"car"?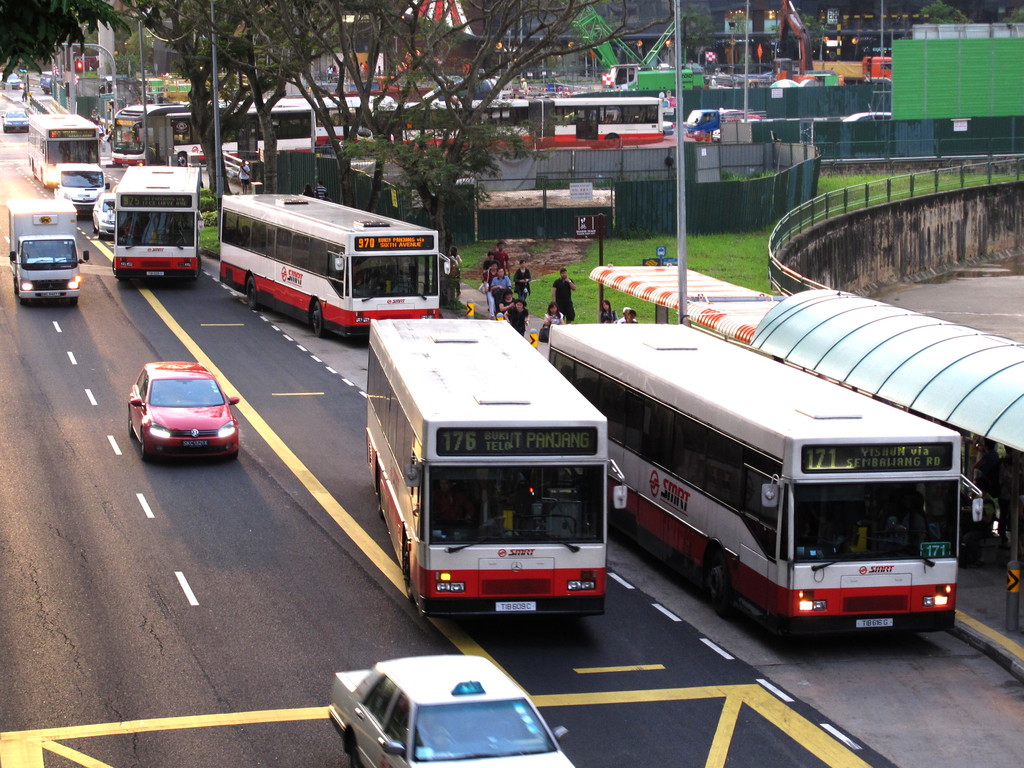
rect(125, 362, 239, 463)
